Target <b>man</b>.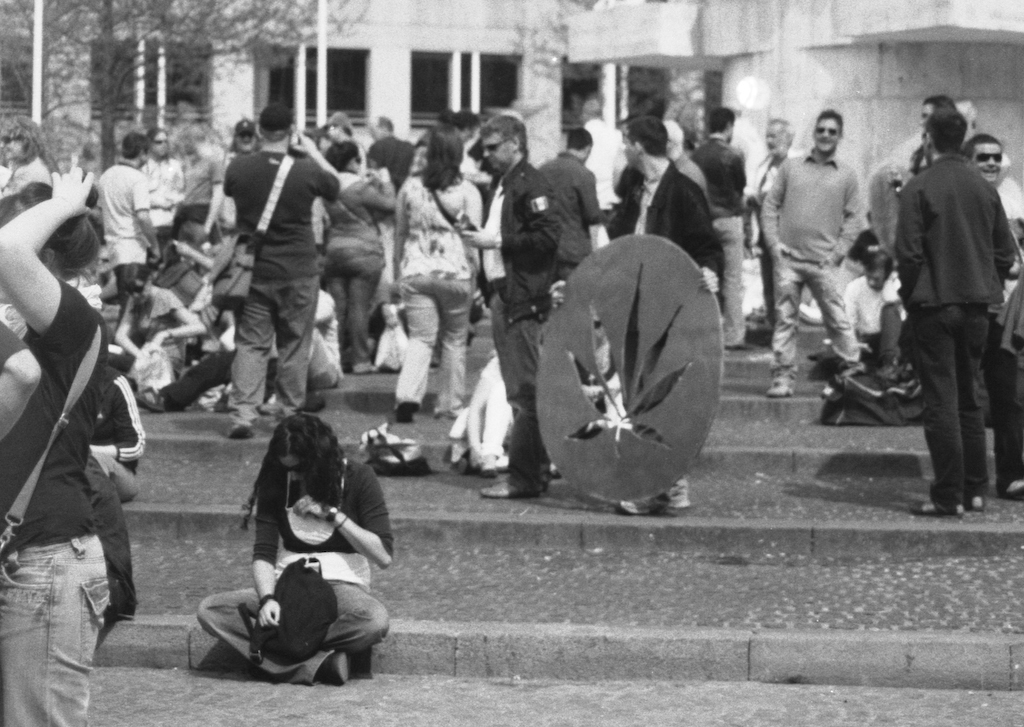
Target region: <region>208, 107, 331, 440</region>.
